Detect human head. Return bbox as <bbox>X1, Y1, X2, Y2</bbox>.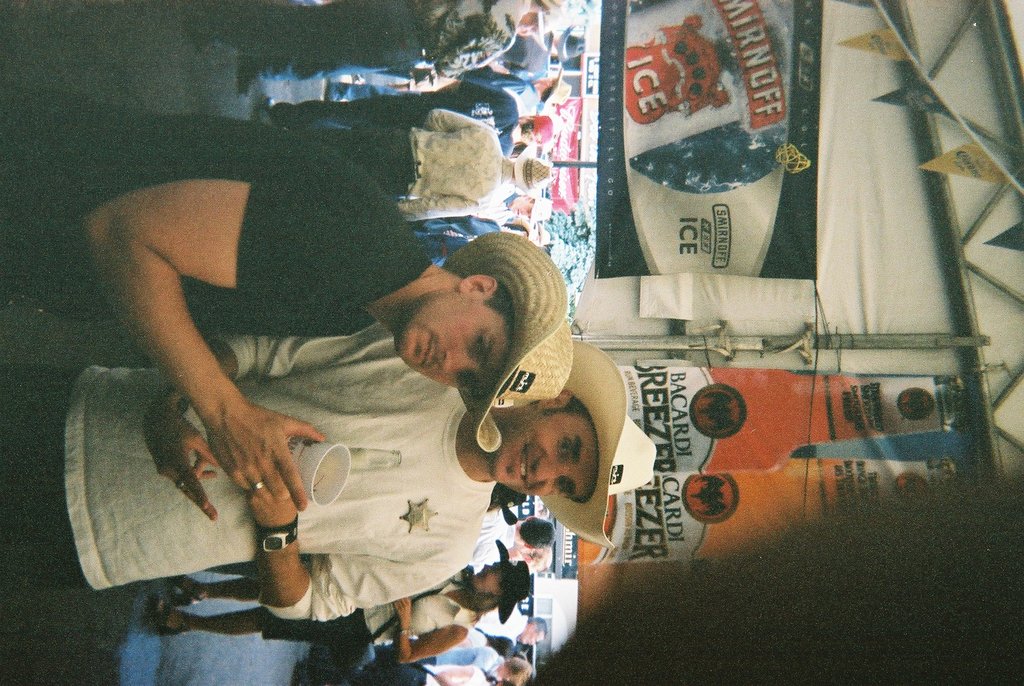
<bbox>486, 391, 607, 503</bbox>.
